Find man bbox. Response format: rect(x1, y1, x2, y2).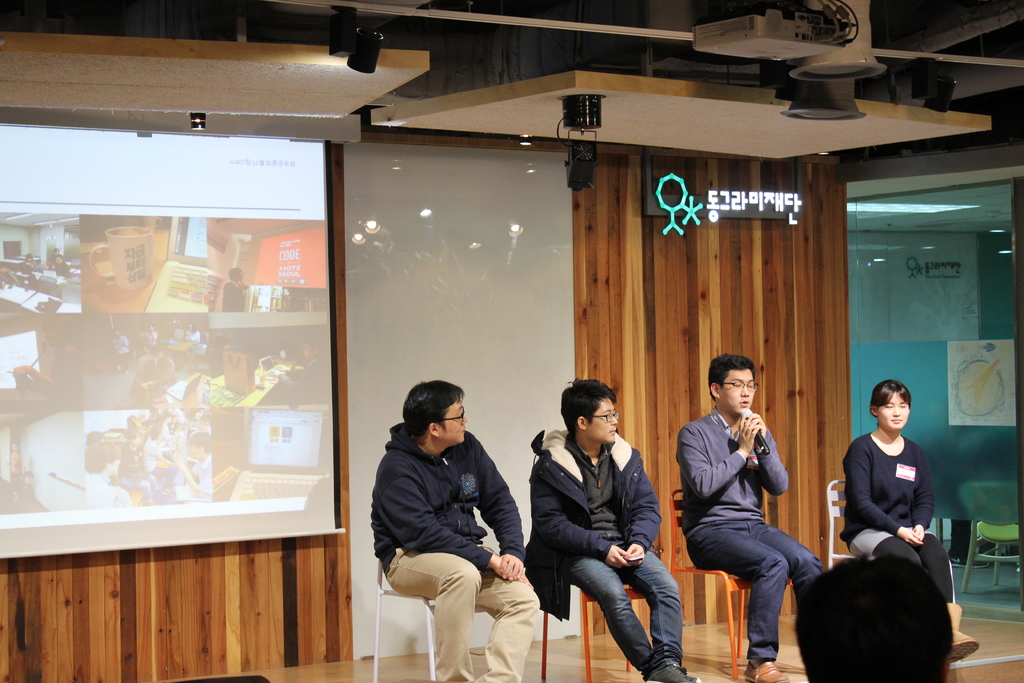
rect(524, 374, 699, 682).
